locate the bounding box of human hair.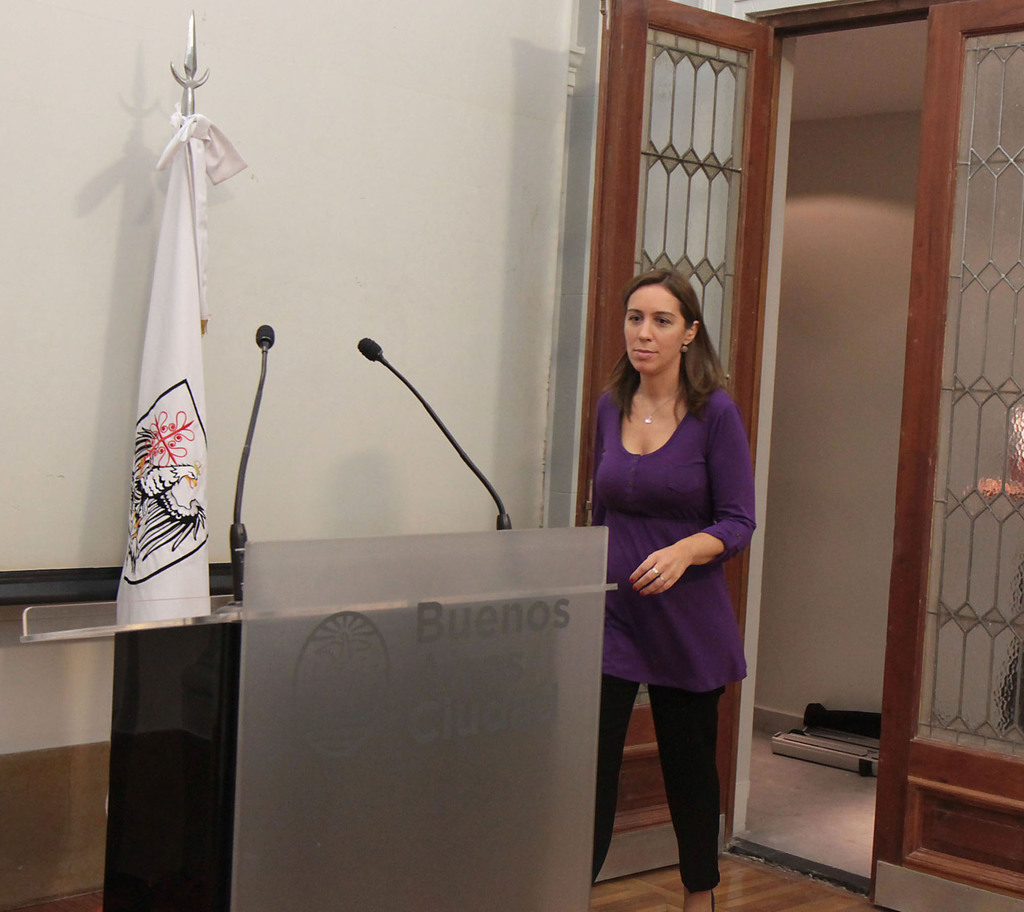
Bounding box: crop(602, 259, 721, 447).
